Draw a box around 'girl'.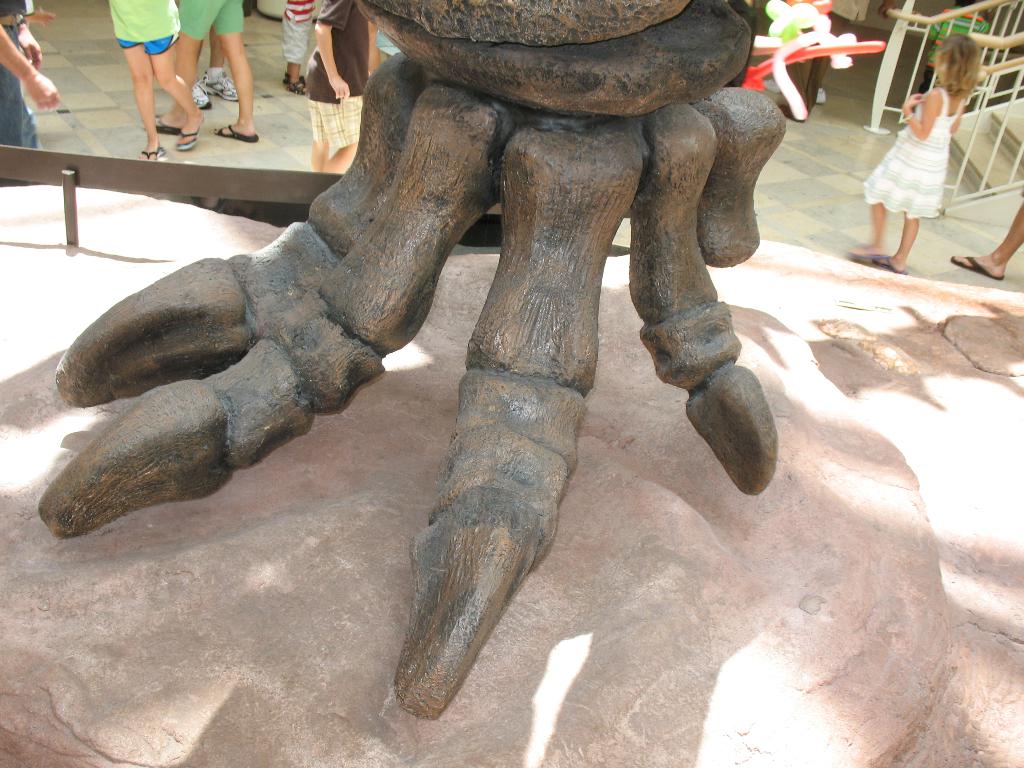
{"x1": 872, "y1": 29, "x2": 1000, "y2": 264}.
